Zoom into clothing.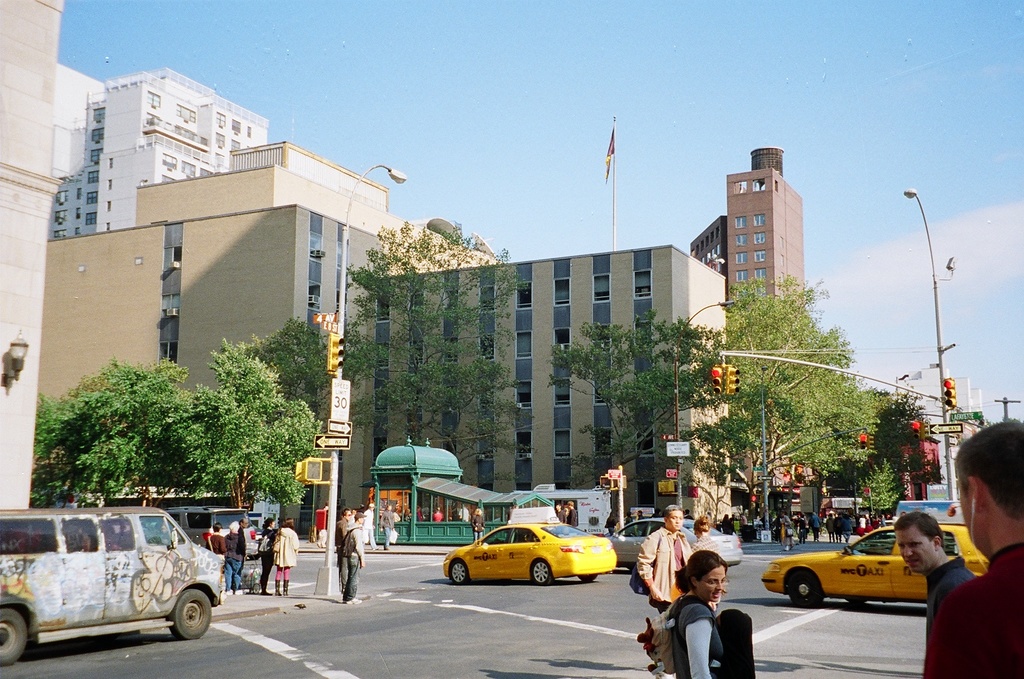
Zoom target: (269, 526, 298, 566).
